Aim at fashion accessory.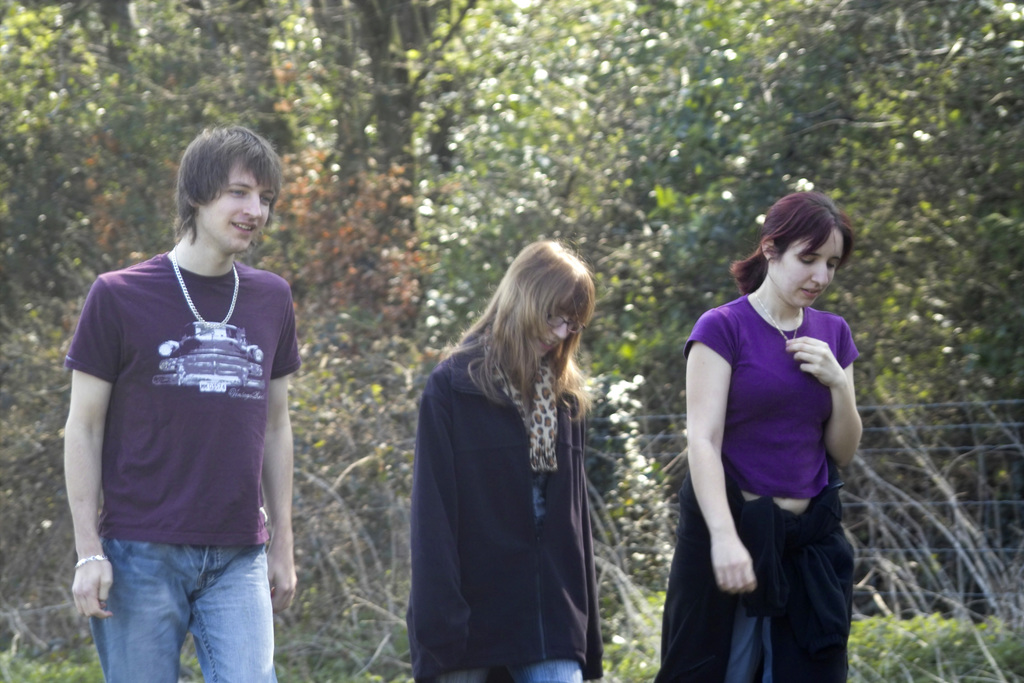
Aimed at region(165, 243, 240, 325).
